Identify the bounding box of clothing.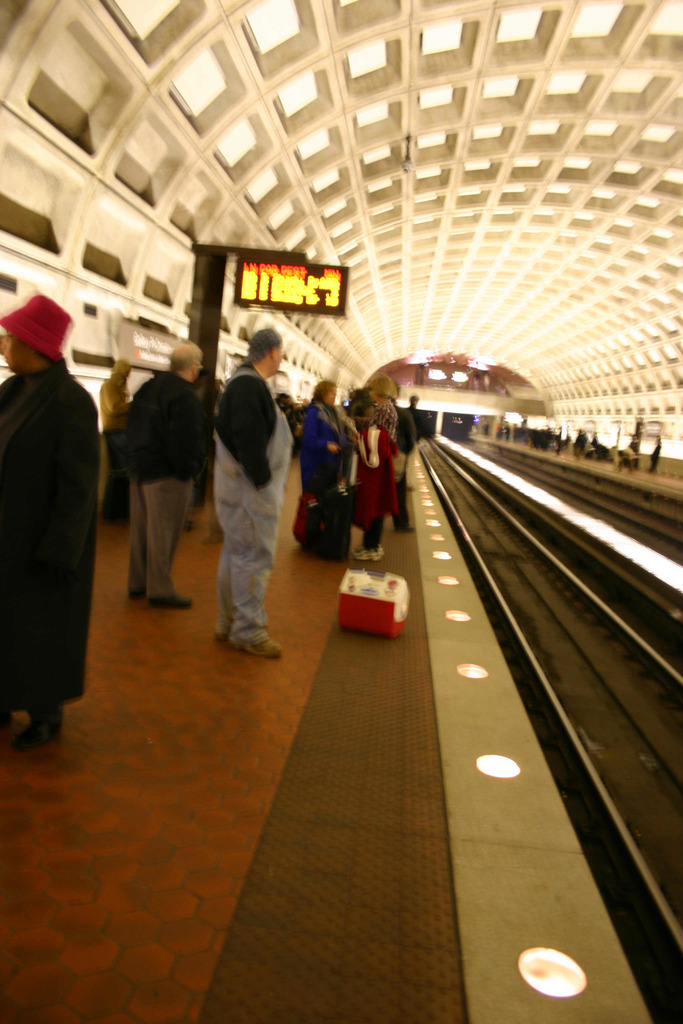
(0, 365, 92, 699).
